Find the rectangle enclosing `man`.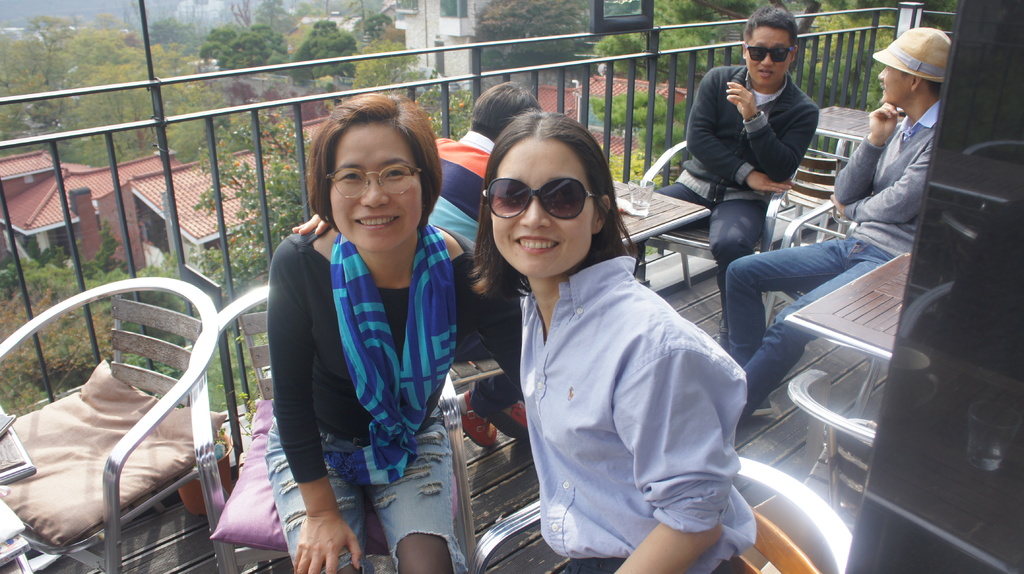
723/28/951/427.
